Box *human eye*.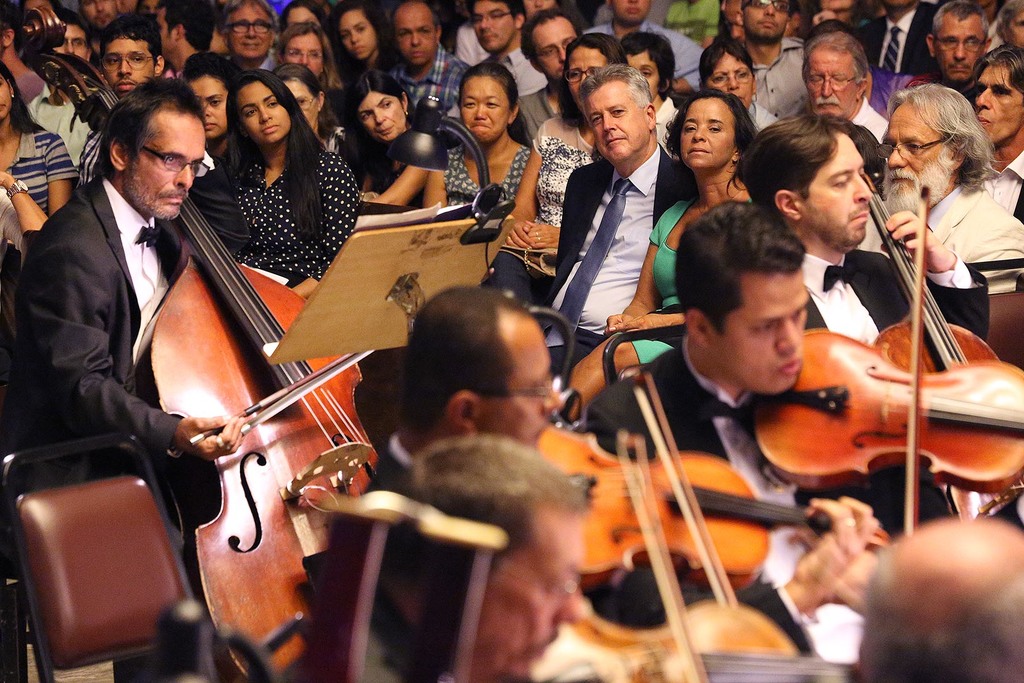
(left=483, top=98, right=501, bottom=110).
